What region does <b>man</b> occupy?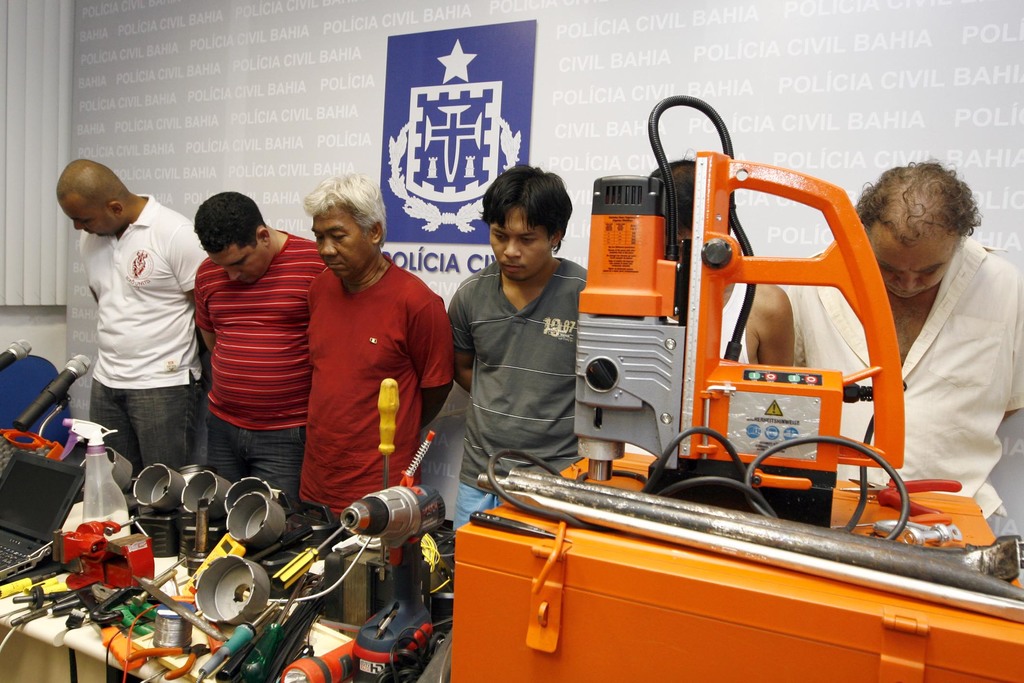
box=[645, 161, 799, 368].
